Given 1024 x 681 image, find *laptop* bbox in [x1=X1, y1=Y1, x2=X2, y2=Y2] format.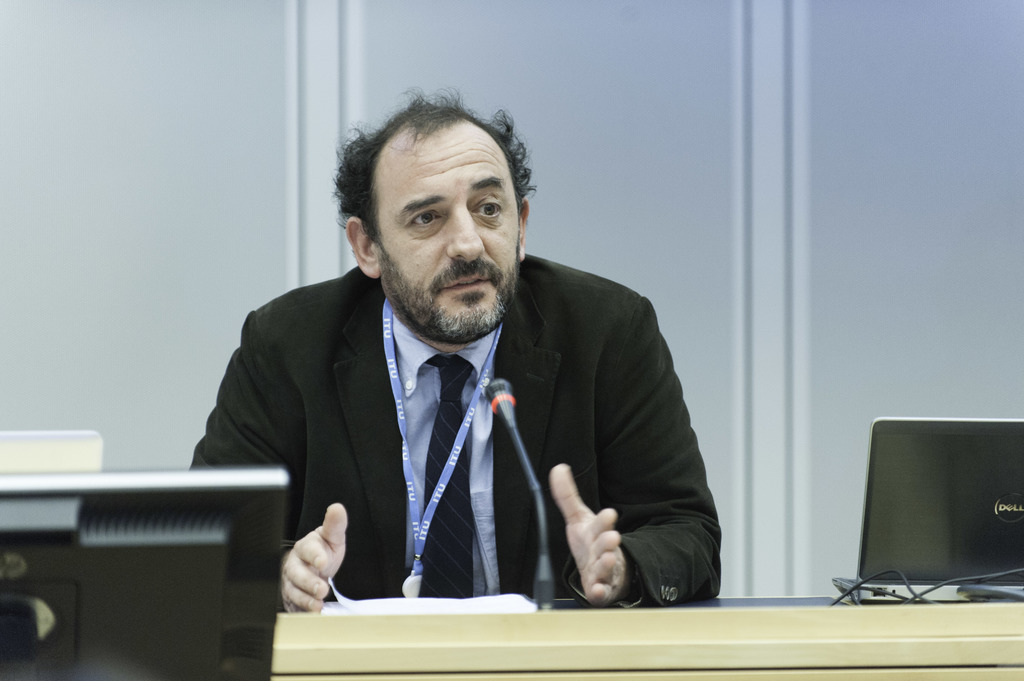
[x1=833, y1=422, x2=1020, y2=607].
